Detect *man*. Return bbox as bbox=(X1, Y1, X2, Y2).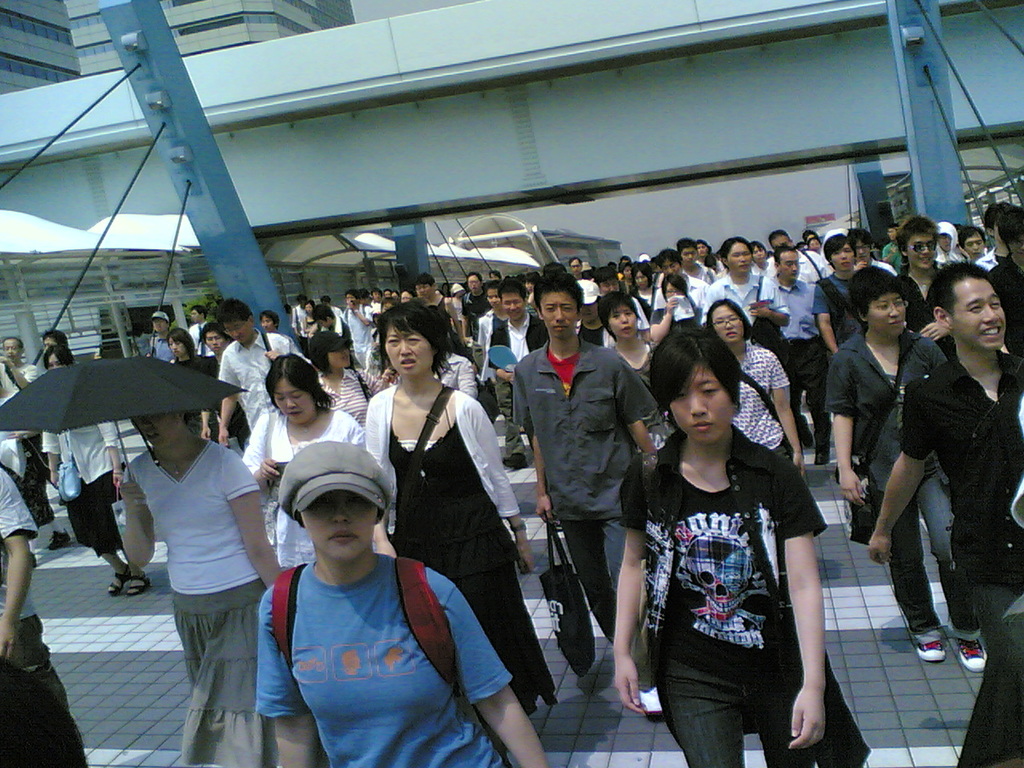
bbox=(886, 206, 951, 359).
